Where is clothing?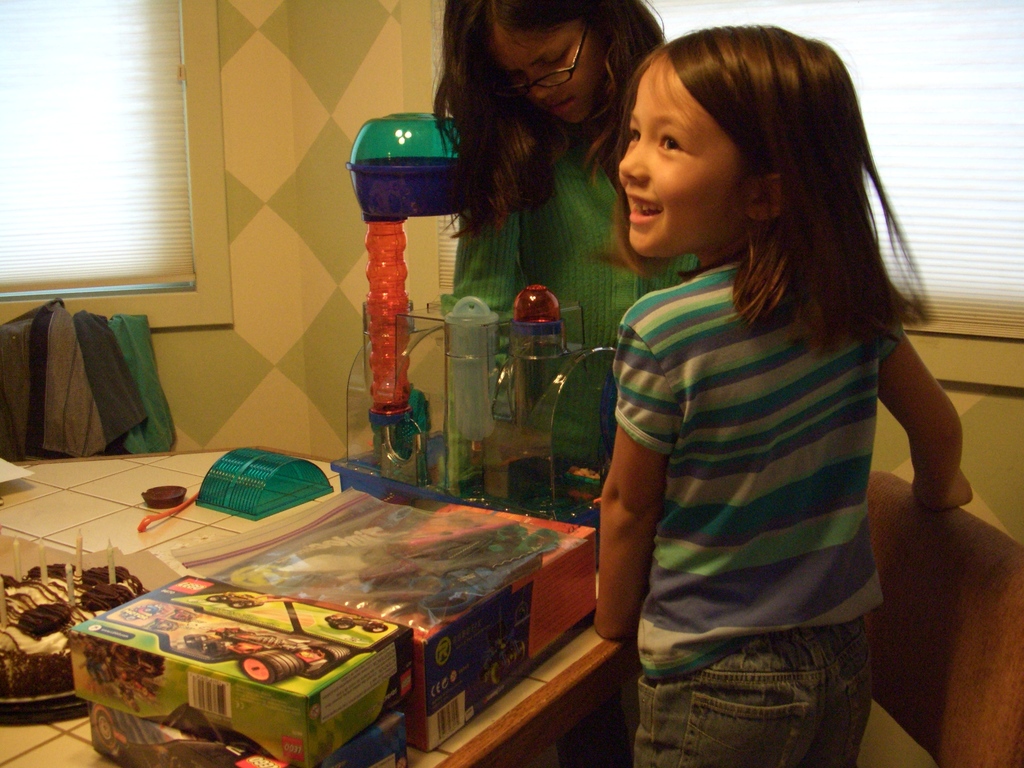
left=610, top=258, right=901, bottom=765.
